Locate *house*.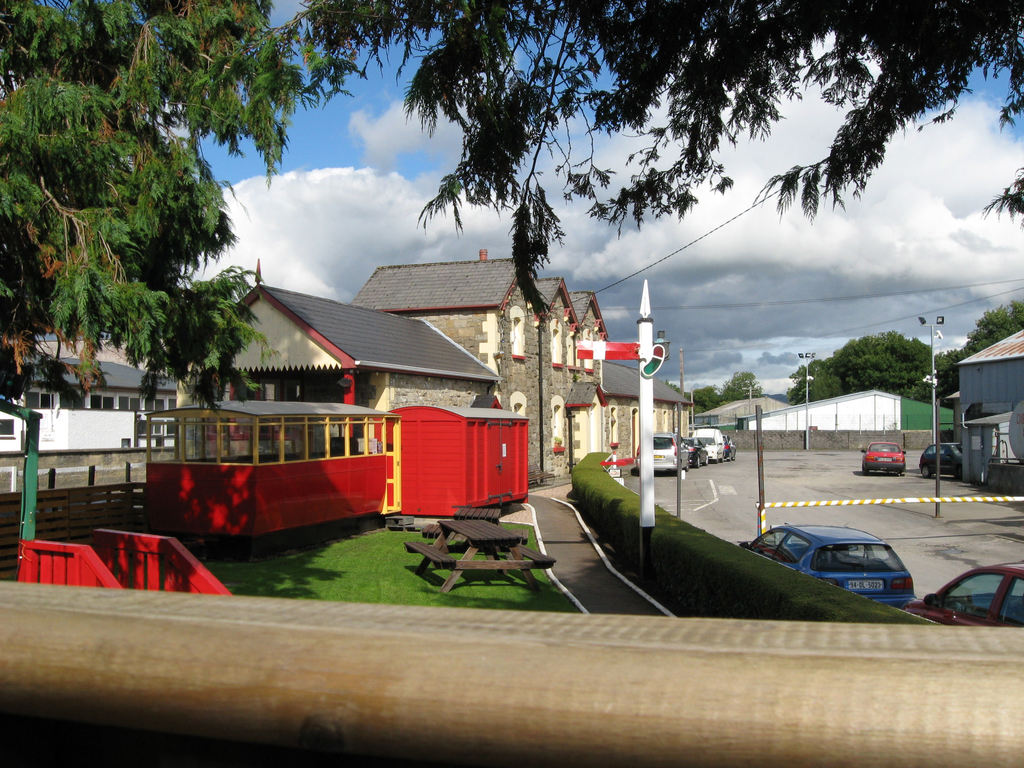
Bounding box: box=[604, 358, 691, 465].
